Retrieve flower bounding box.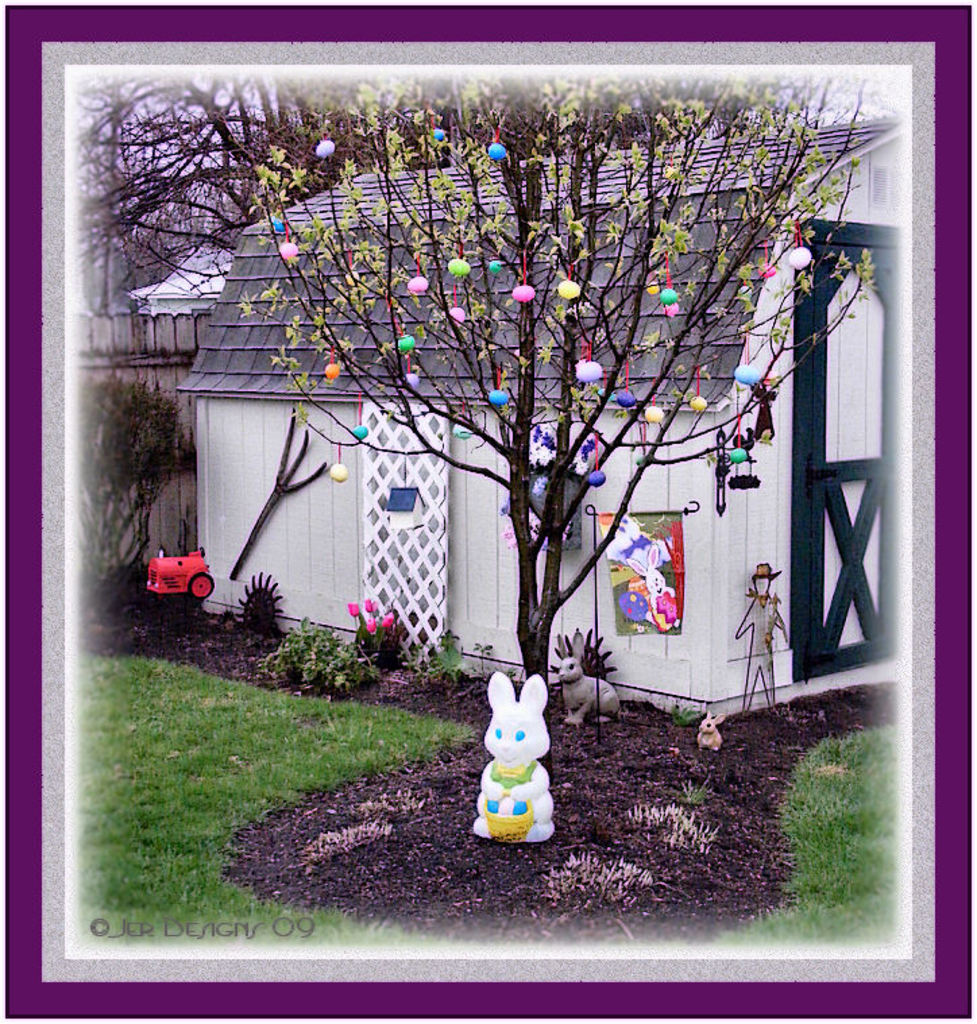
Bounding box: crop(488, 260, 499, 275).
